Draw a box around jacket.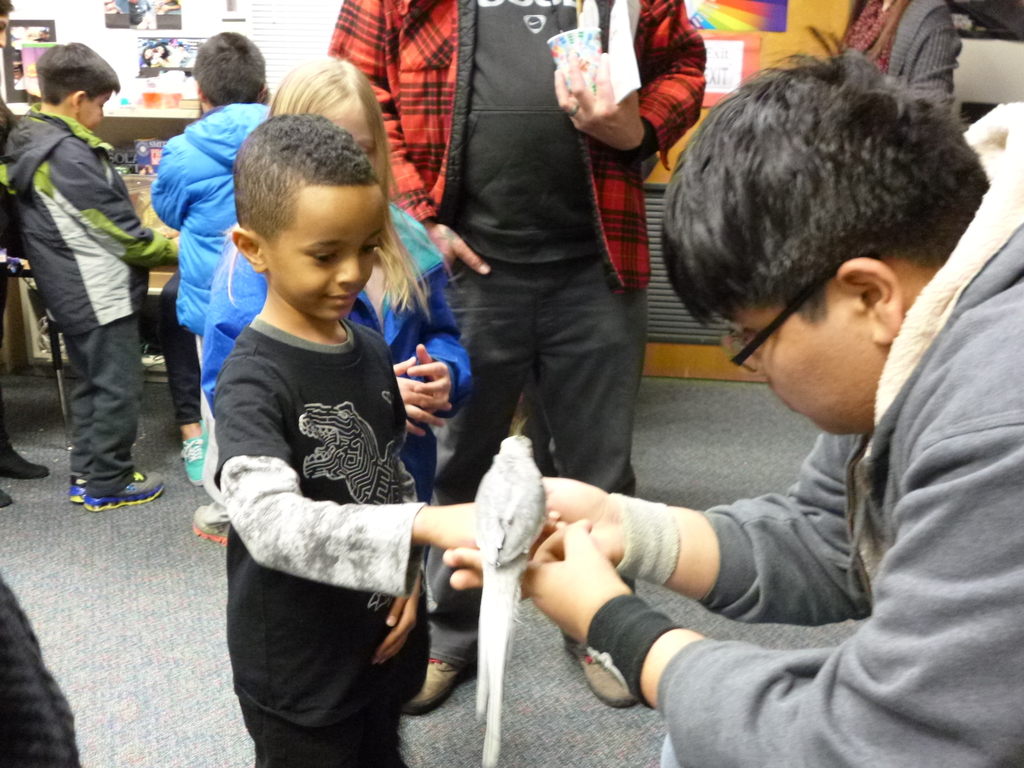
region(144, 94, 273, 345).
